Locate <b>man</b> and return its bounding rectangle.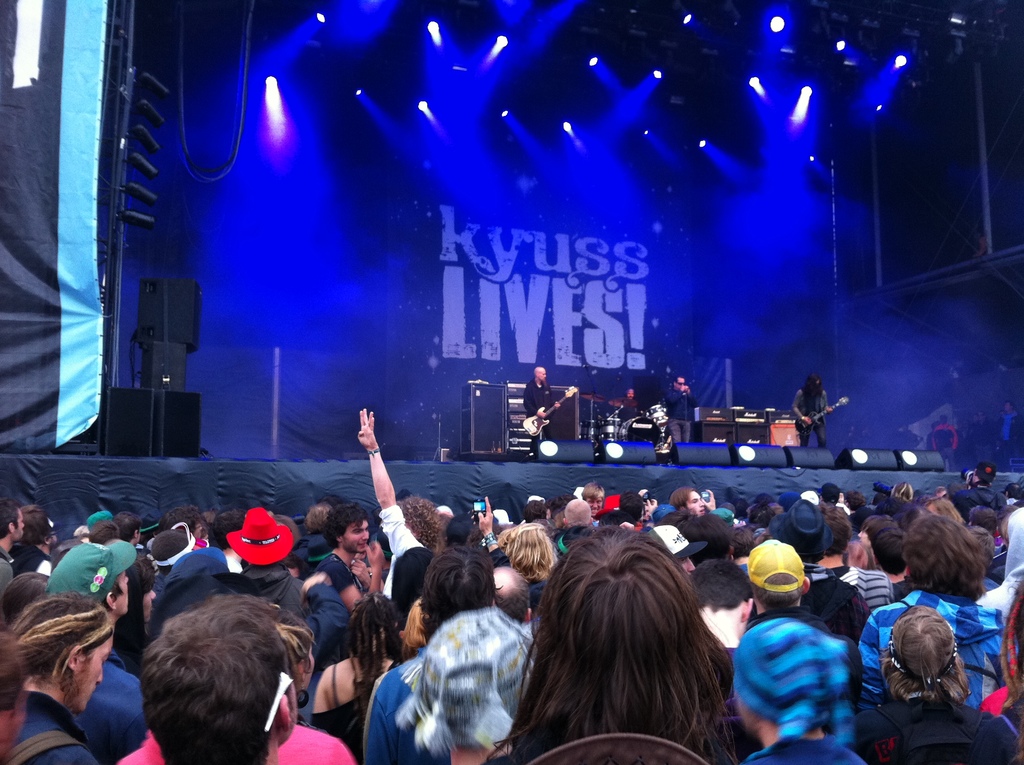
box(618, 489, 657, 525).
